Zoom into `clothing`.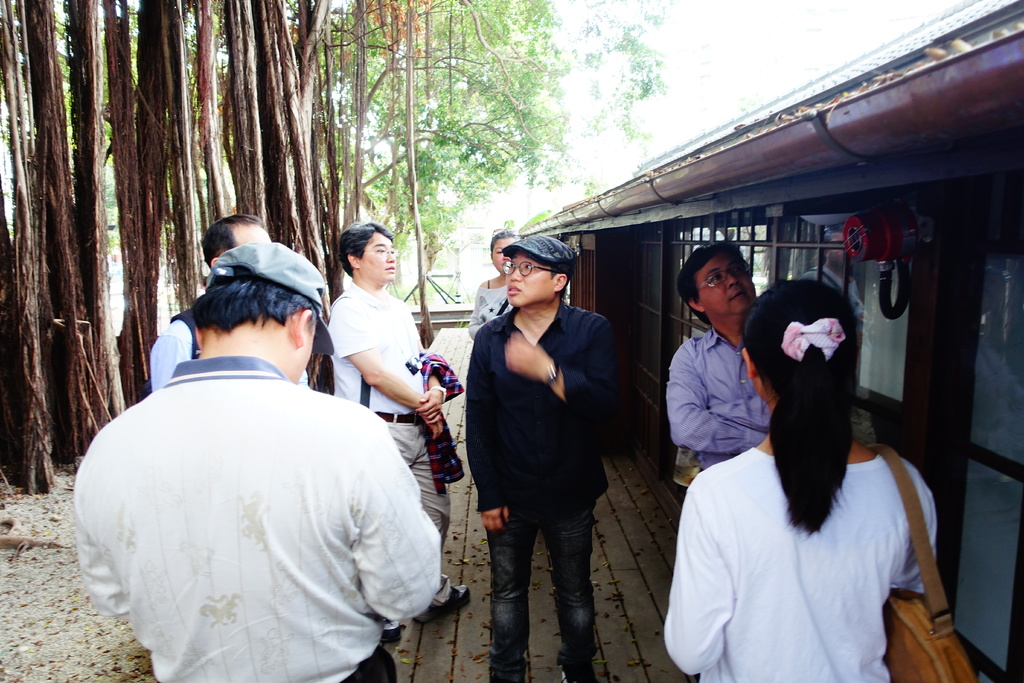
Zoom target: 676:325:779:479.
